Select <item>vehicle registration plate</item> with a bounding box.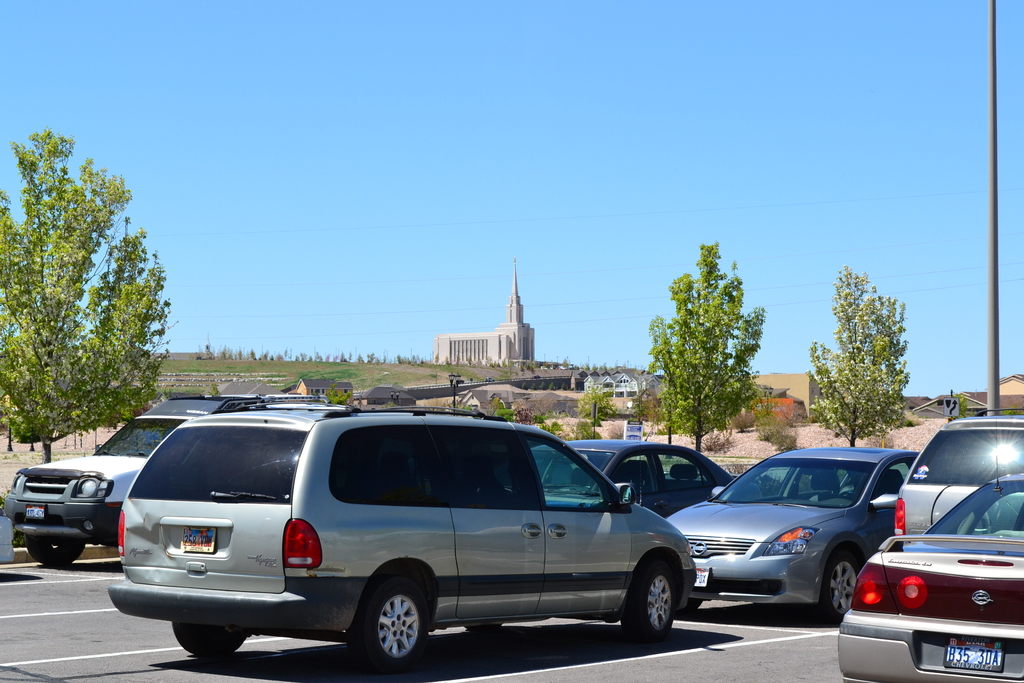
<region>22, 502, 47, 519</region>.
